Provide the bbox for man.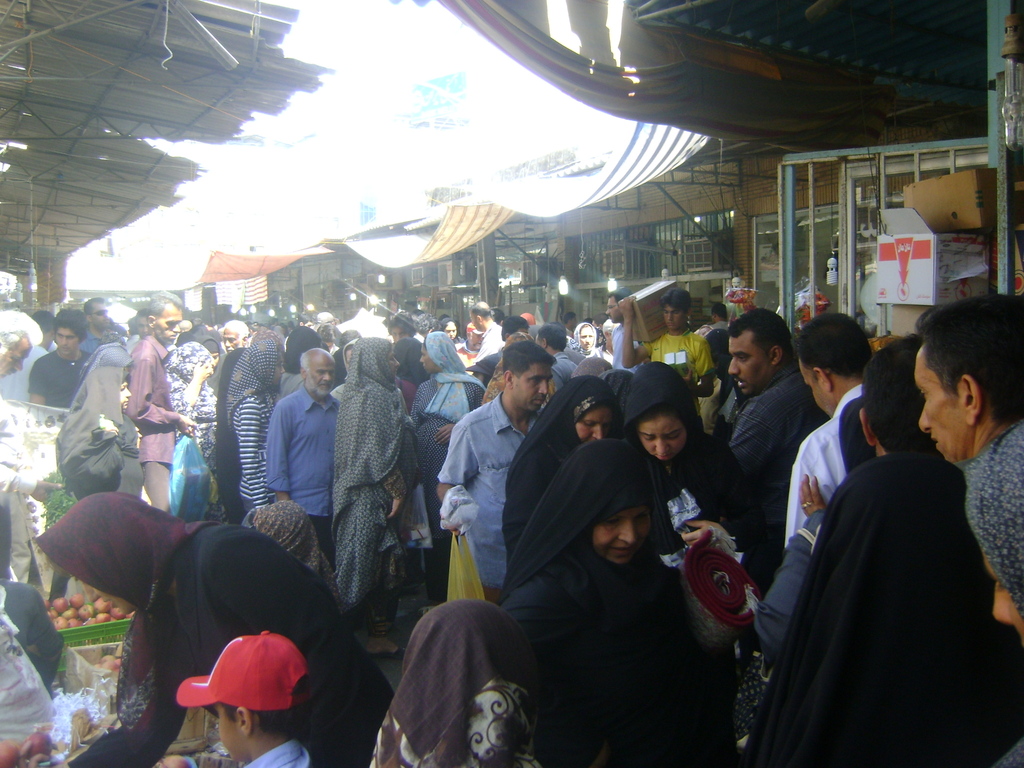
721 307 829 507.
